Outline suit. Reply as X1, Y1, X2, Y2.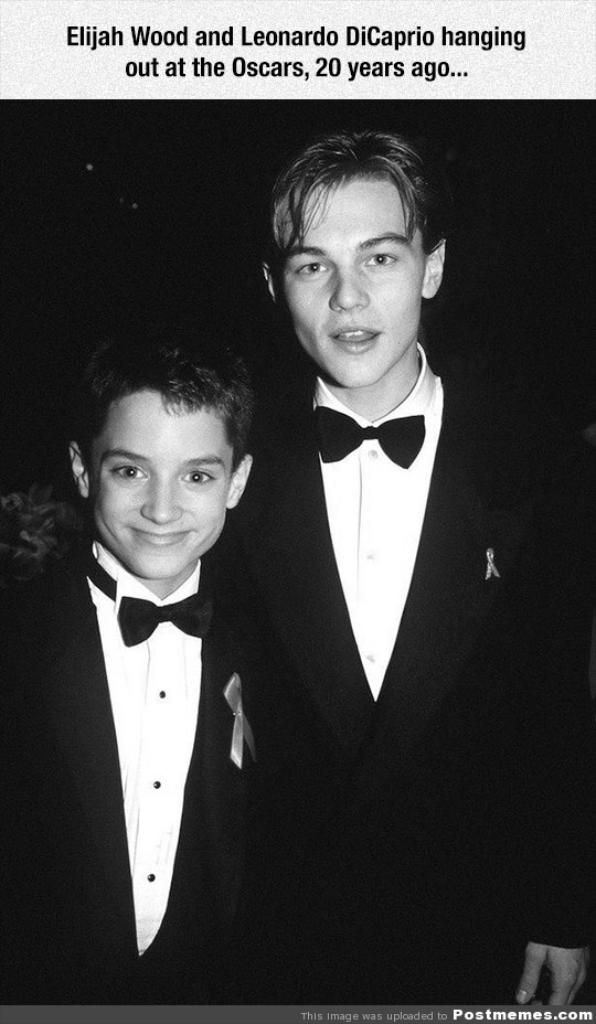
0, 526, 301, 1003.
